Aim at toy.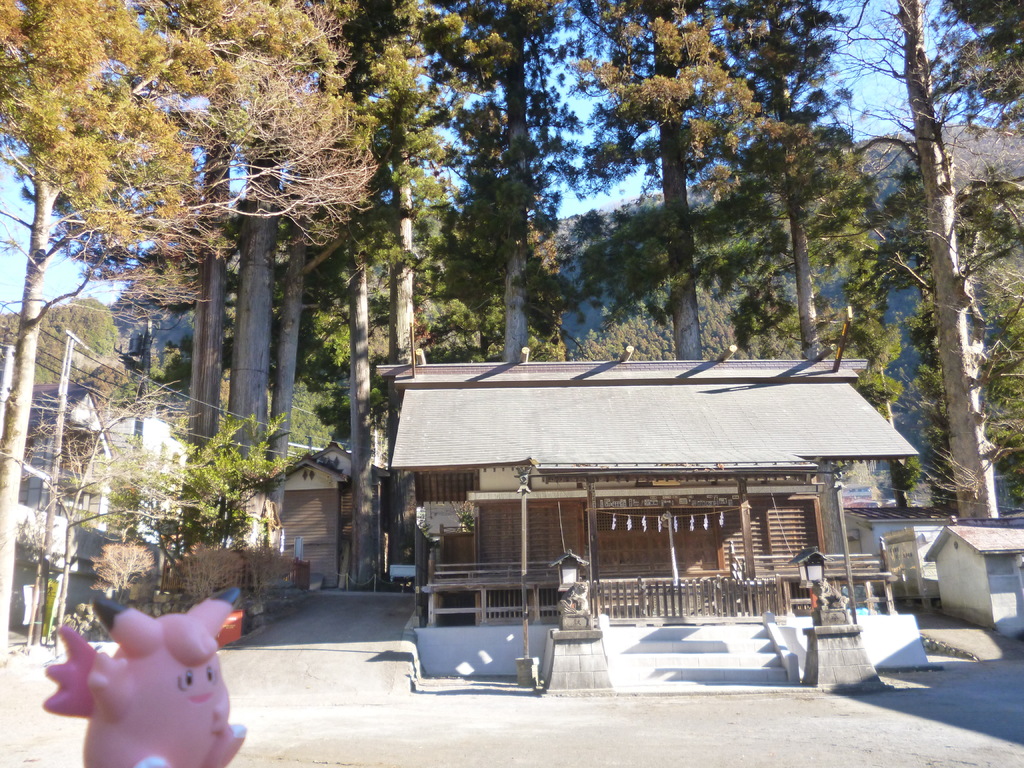
Aimed at l=38, t=582, r=253, b=767.
